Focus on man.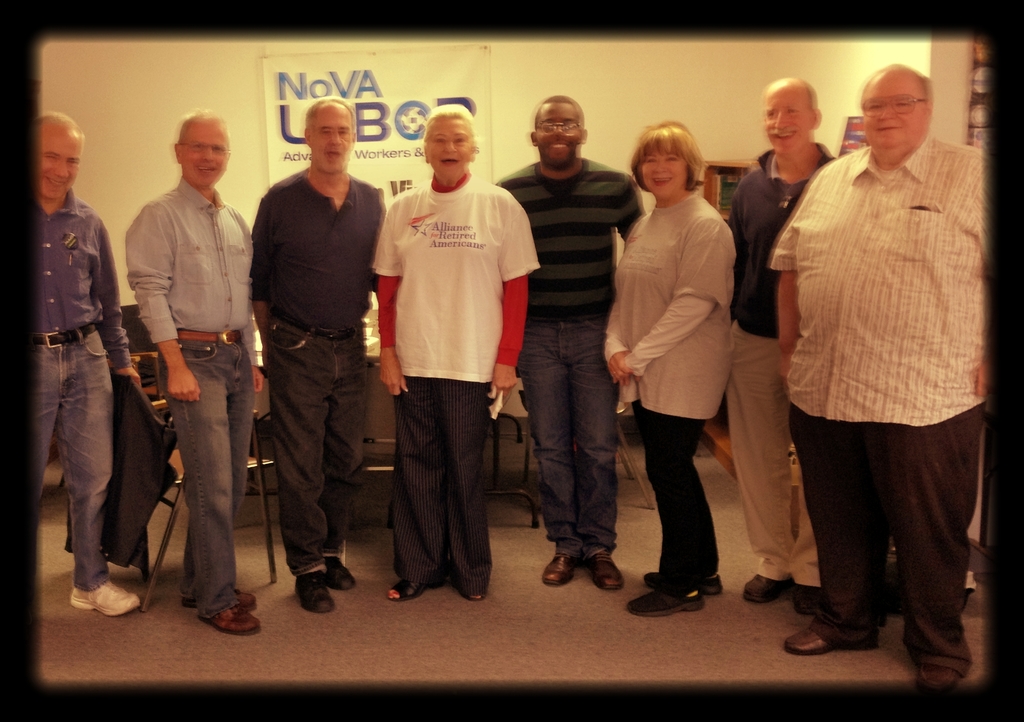
Focused at (left=249, top=96, right=388, bottom=616).
